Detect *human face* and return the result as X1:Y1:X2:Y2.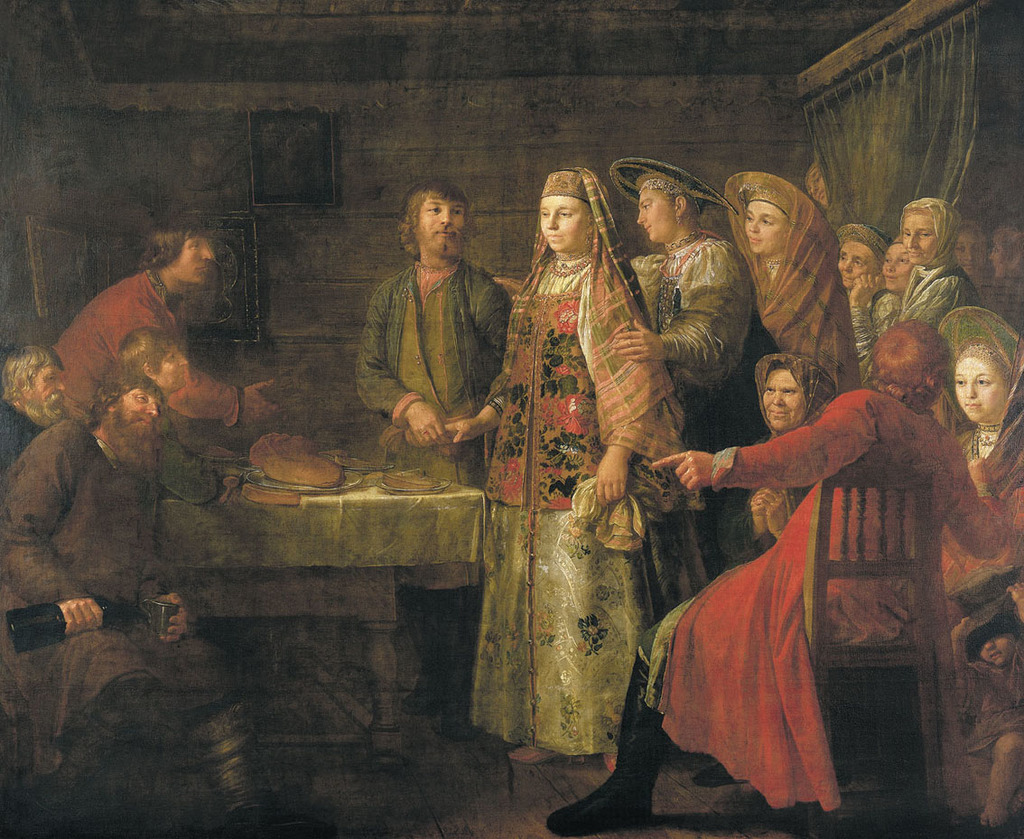
747:202:790:256.
